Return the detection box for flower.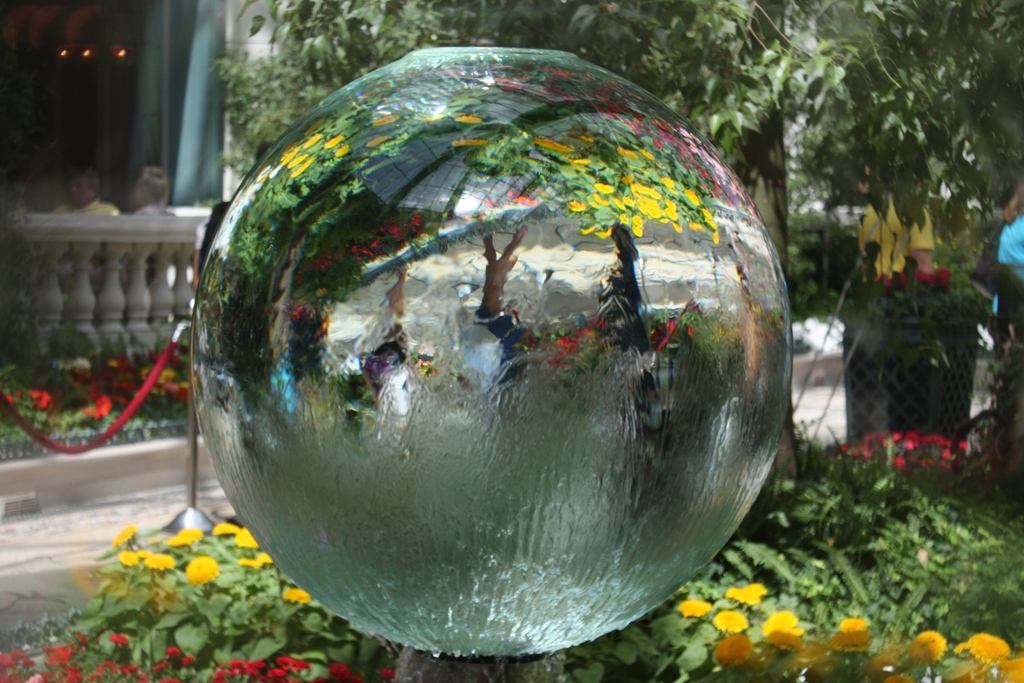
4, 391, 15, 406.
